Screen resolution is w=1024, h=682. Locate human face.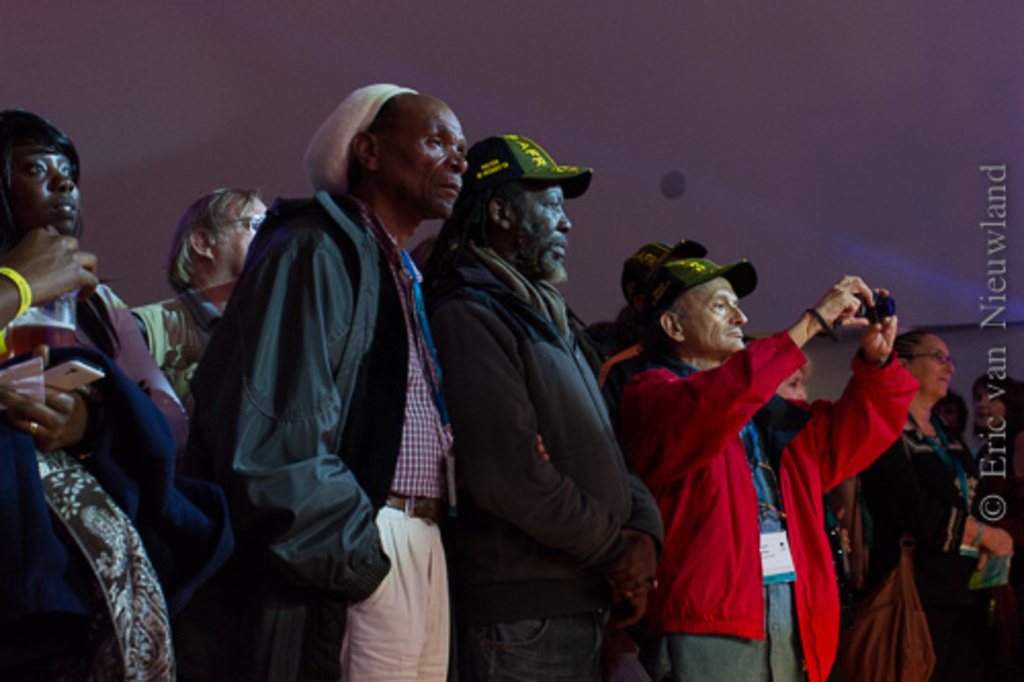
(left=213, top=197, right=266, bottom=276).
